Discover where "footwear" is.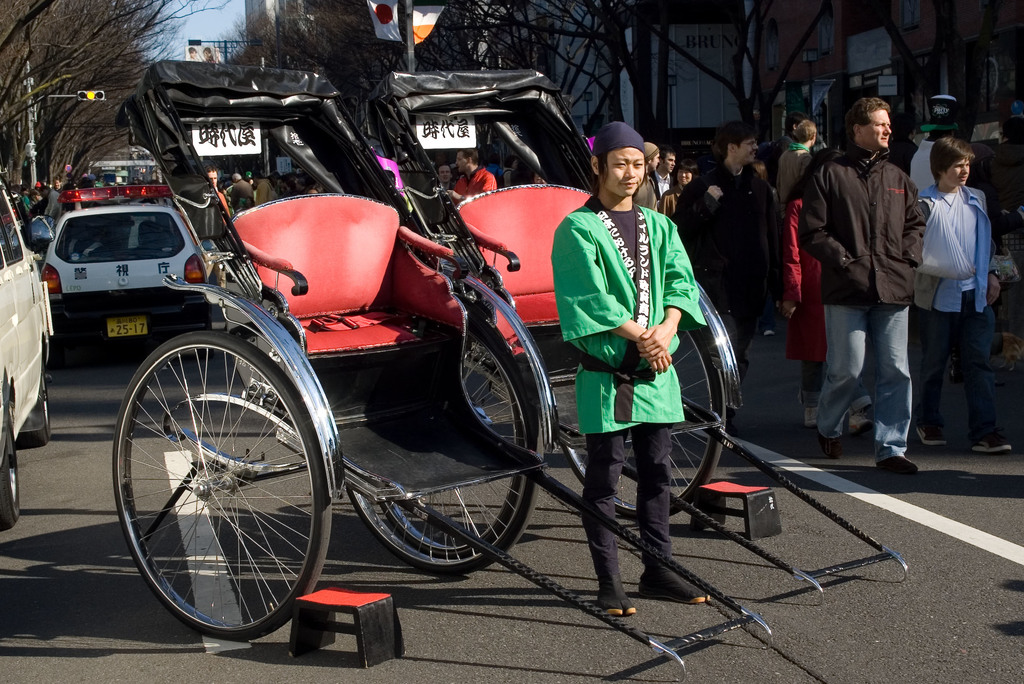
Discovered at <region>879, 448, 916, 471</region>.
